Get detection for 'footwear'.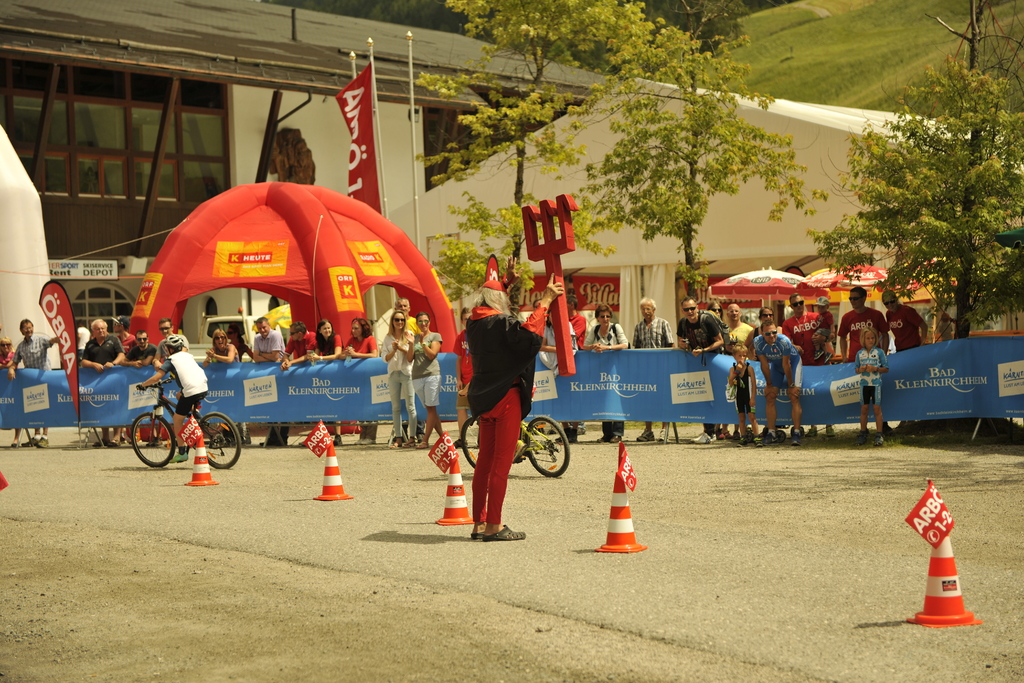
Detection: [881,422,897,436].
